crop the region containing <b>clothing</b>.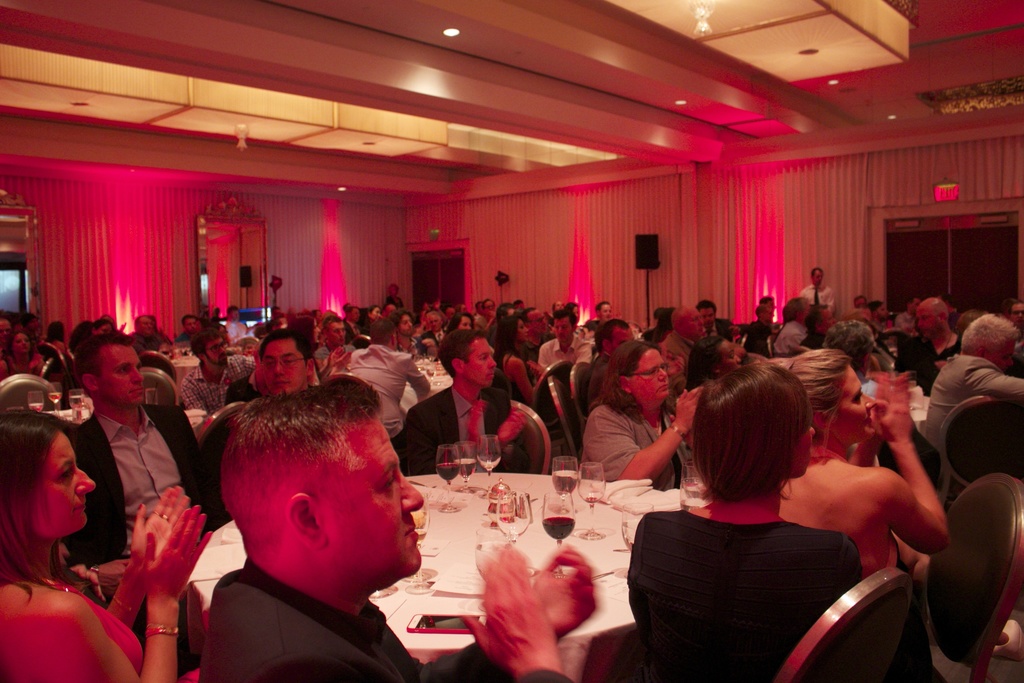
Crop region: box(67, 408, 230, 570).
